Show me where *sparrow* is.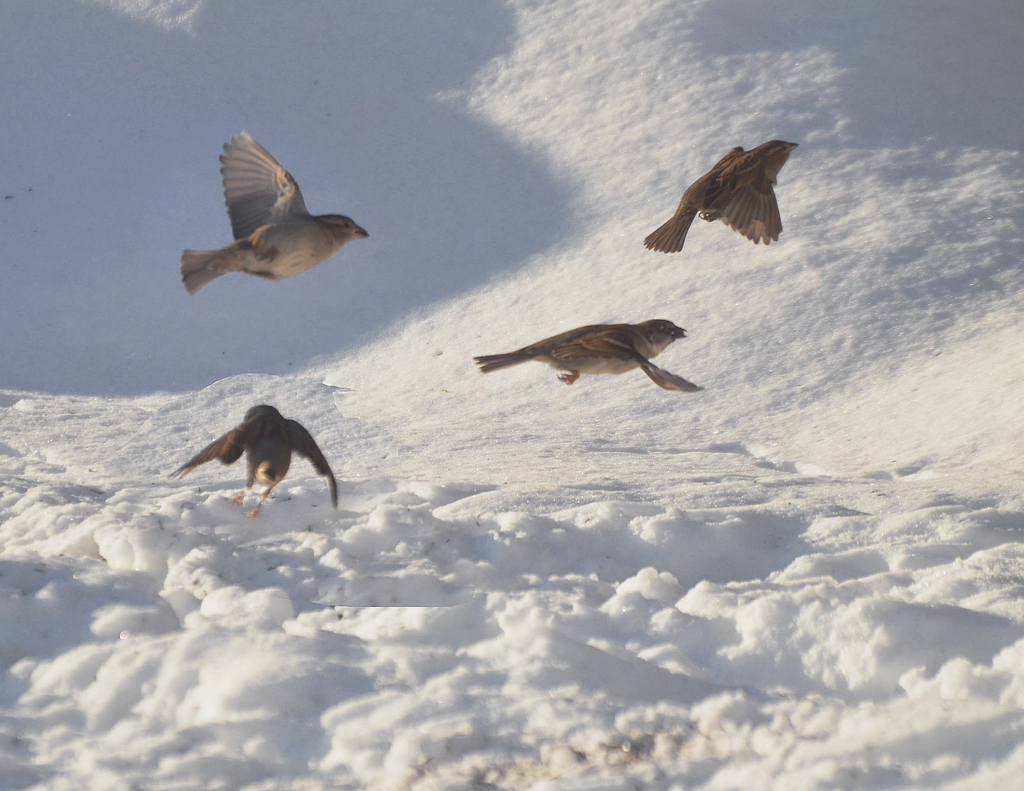
*sparrow* is at 470, 315, 705, 391.
